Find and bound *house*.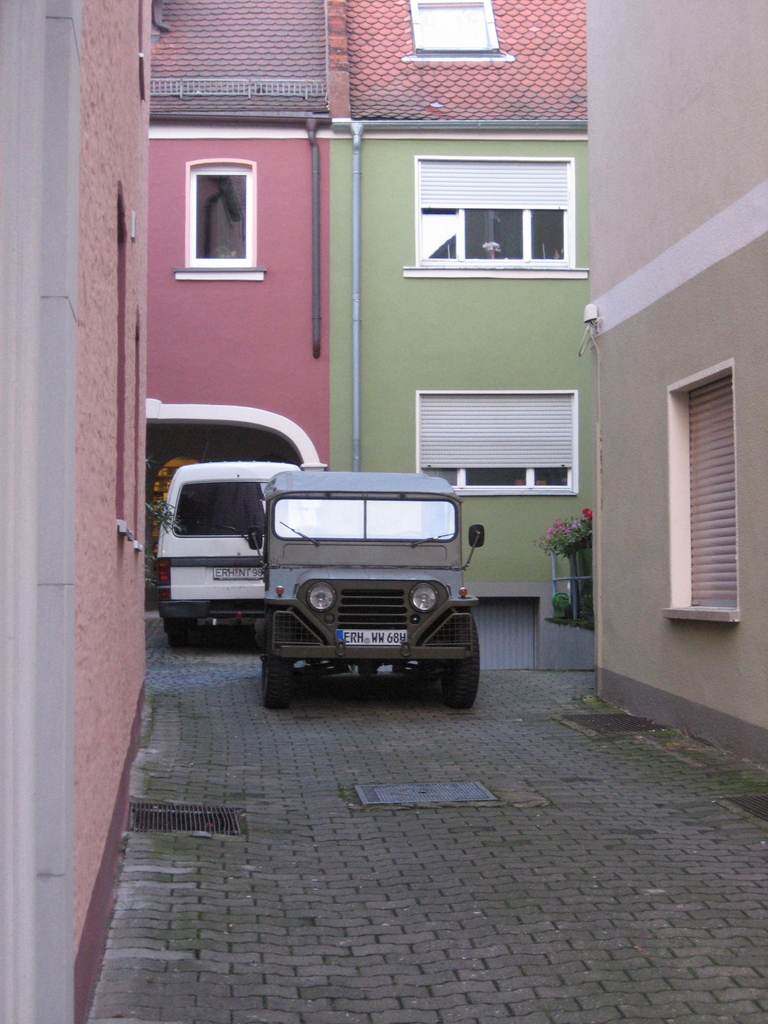
Bound: region(148, 3, 336, 614).
